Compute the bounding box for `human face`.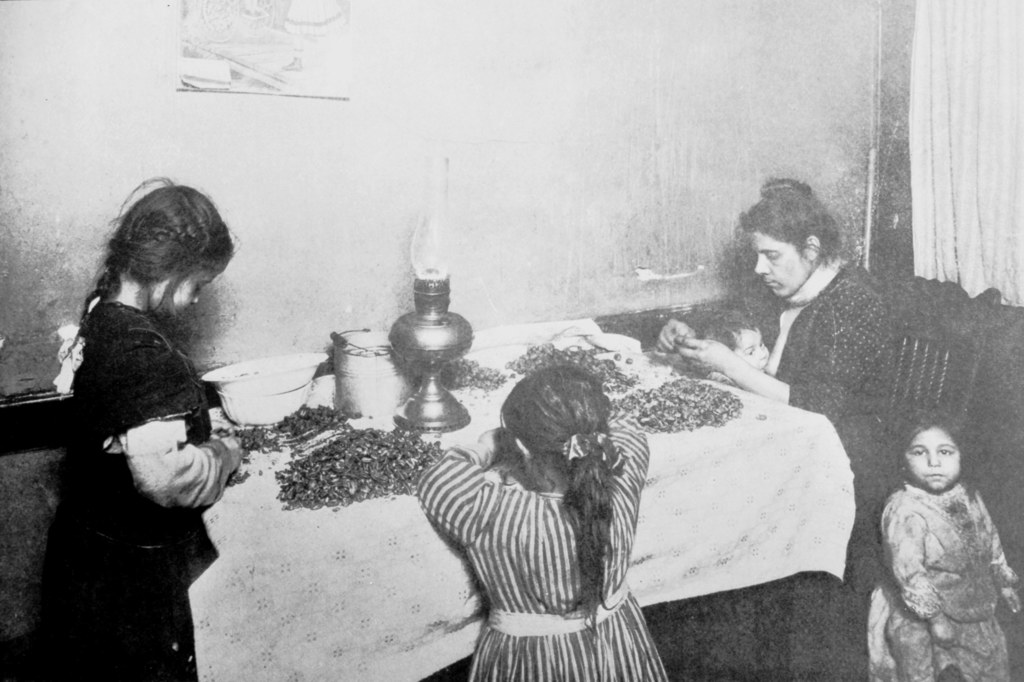
900/429/961/489.
